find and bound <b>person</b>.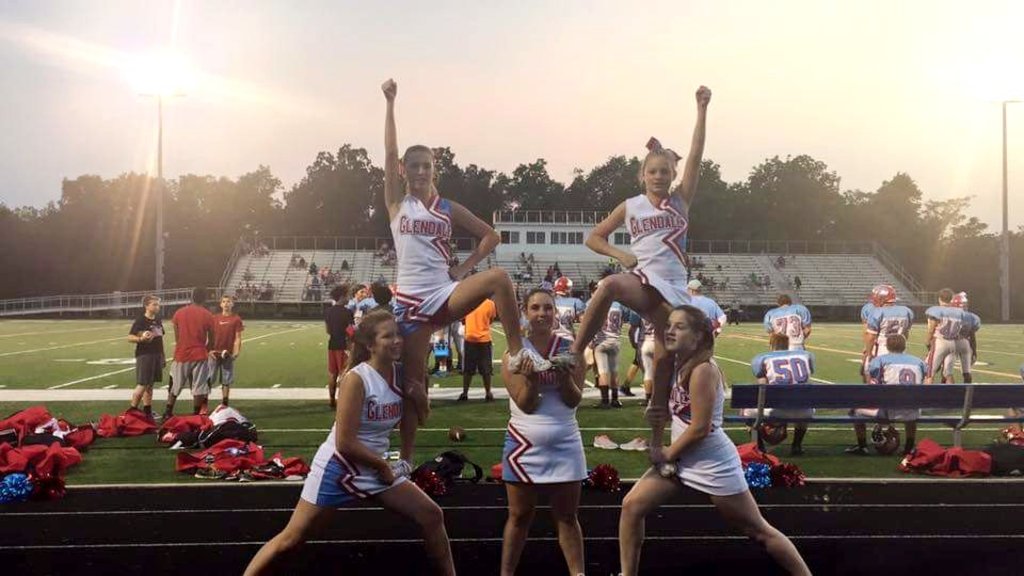
Bound: BBox(206, 293, 245, 411).
